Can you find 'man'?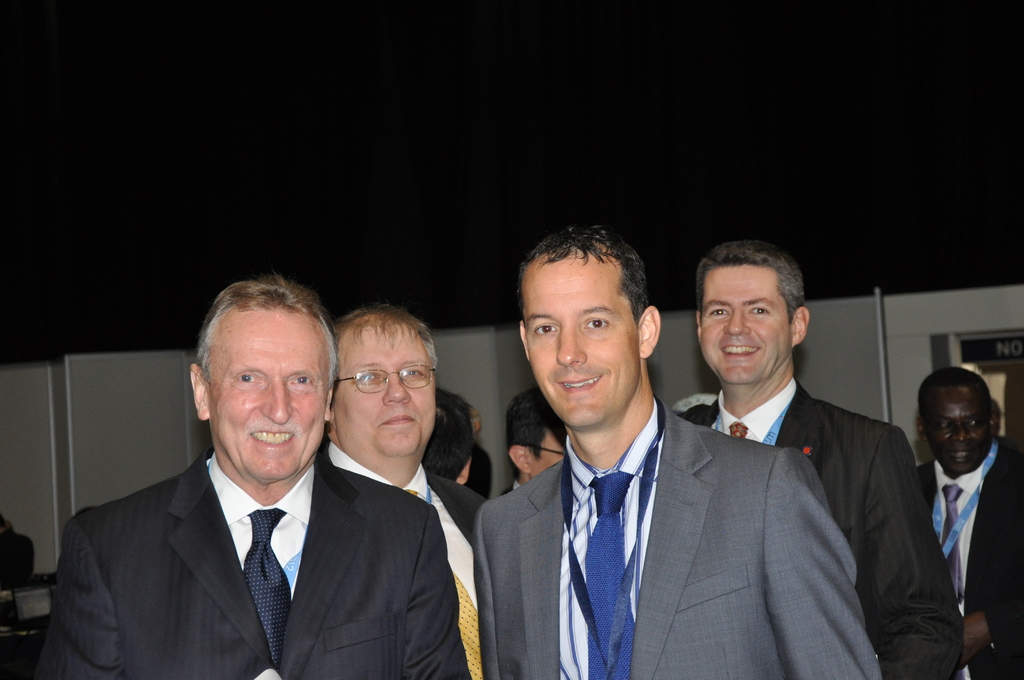
Yes, bounding box: crop(319, 306, 485, 679).
